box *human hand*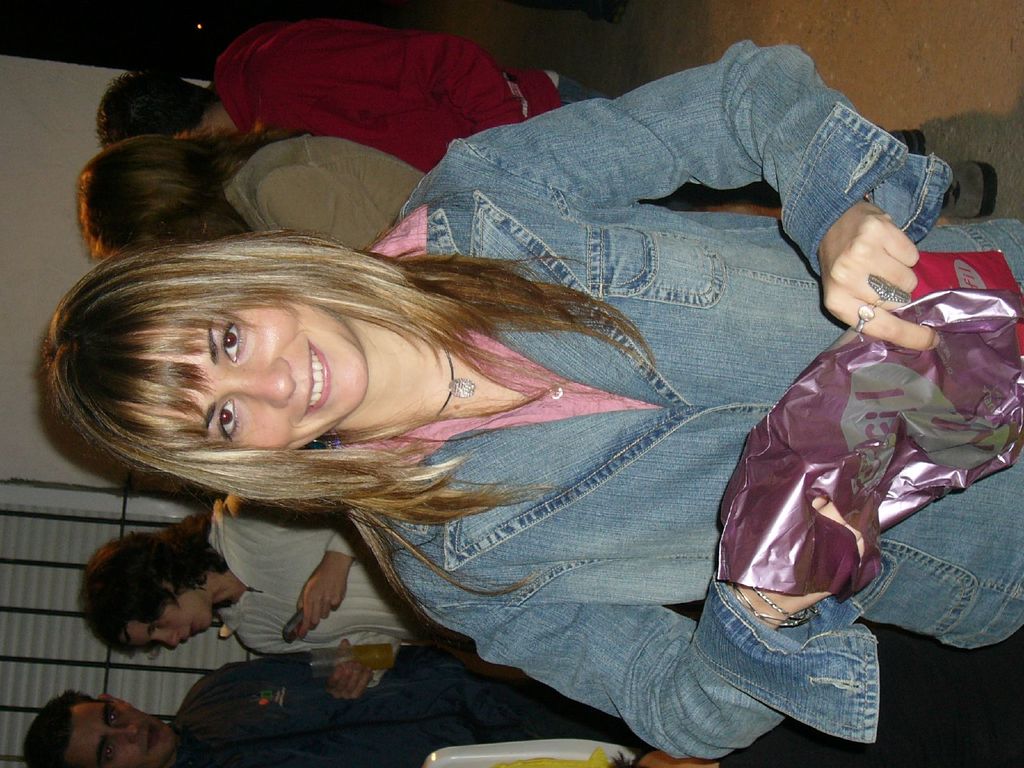
825,192,950,344
